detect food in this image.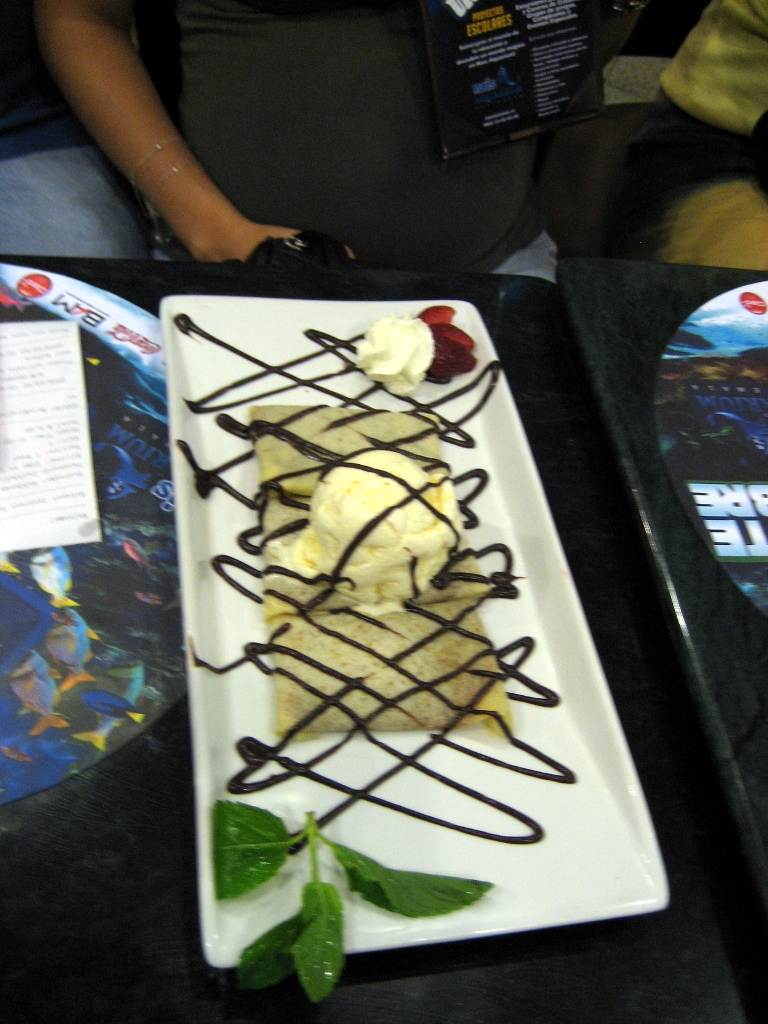
Detection: (271, 608, 512, 732).
